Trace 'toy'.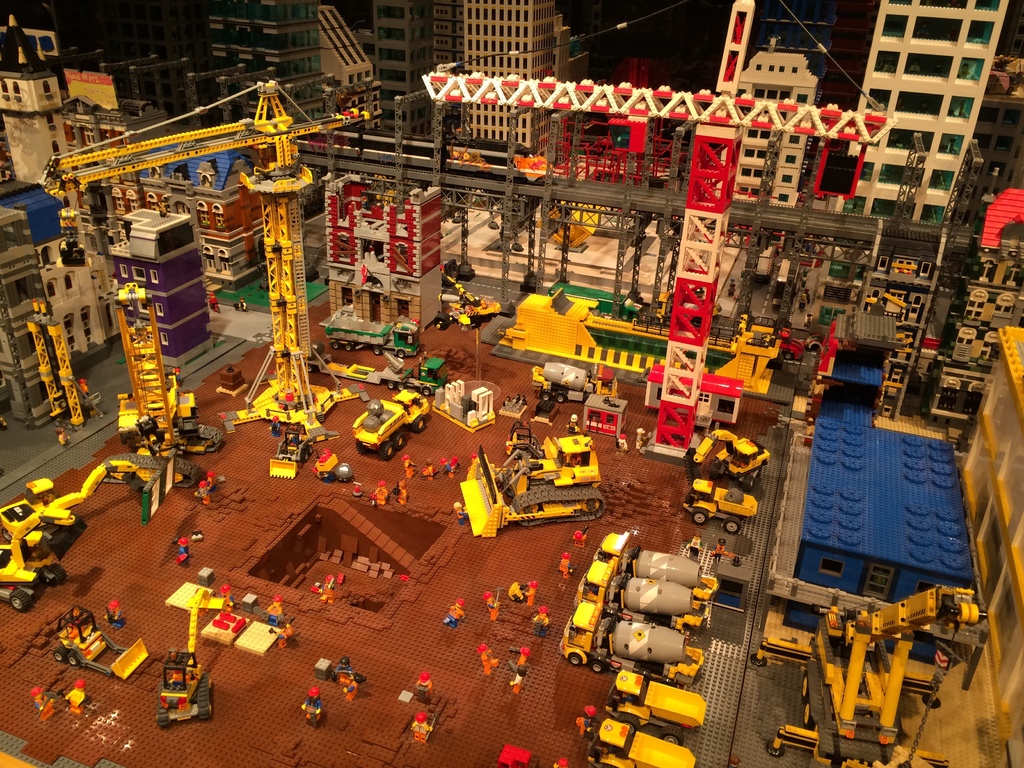
Traced to <region>266, 418, 318, 481</region>.
